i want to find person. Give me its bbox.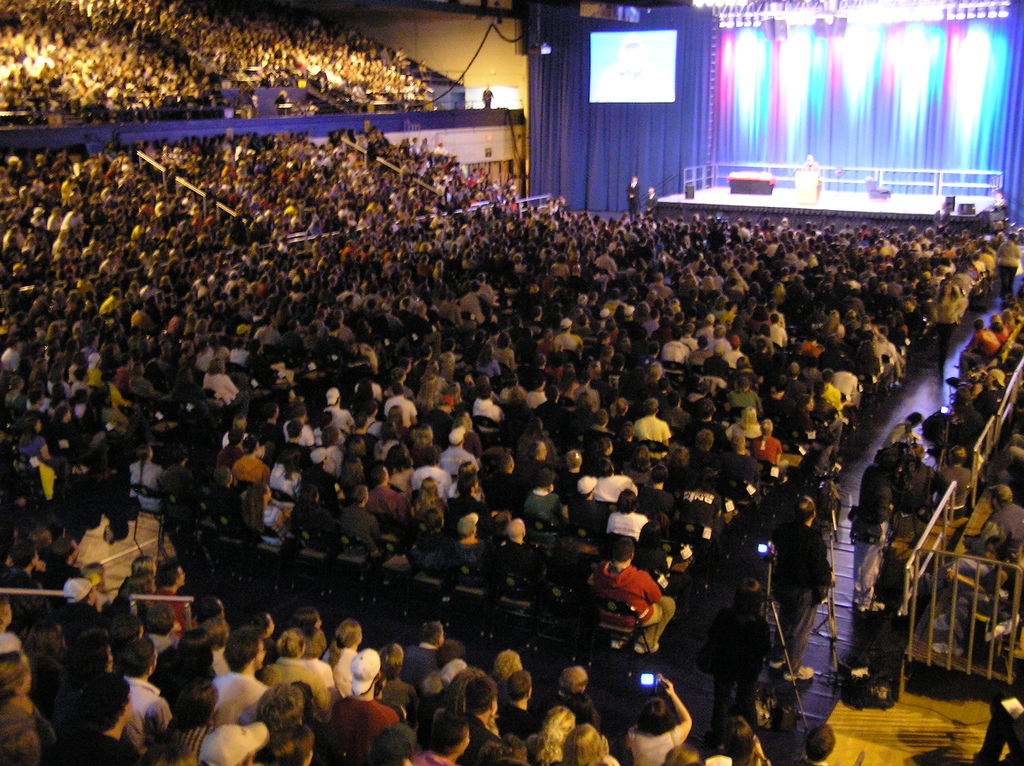
rect(195, 623, 230, 666).
